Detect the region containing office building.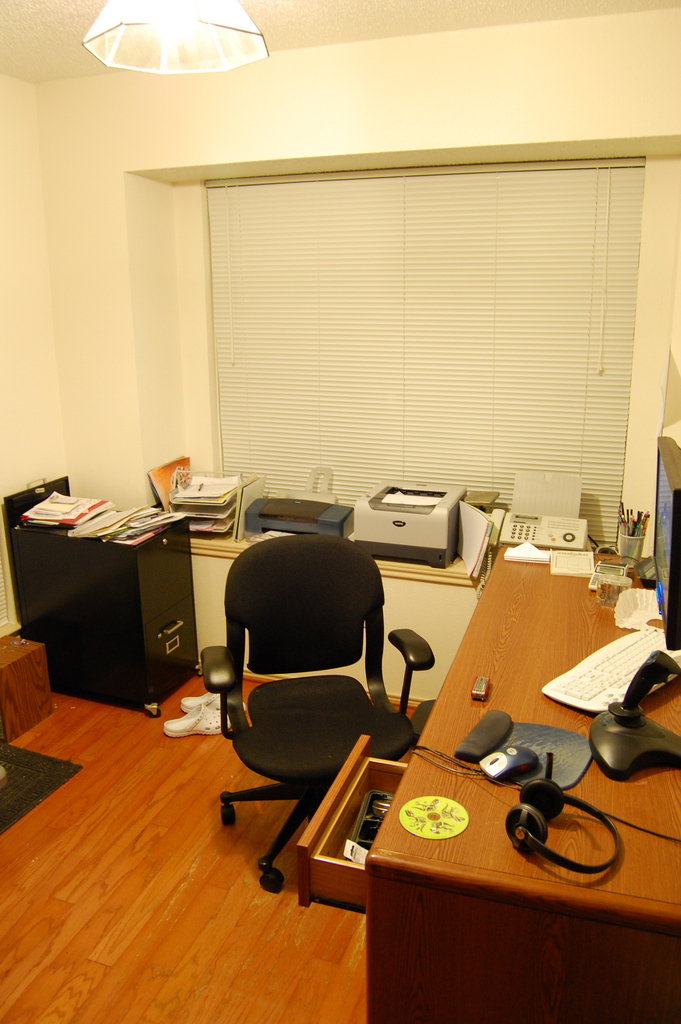
locate(0, 0, 680, 1023).
